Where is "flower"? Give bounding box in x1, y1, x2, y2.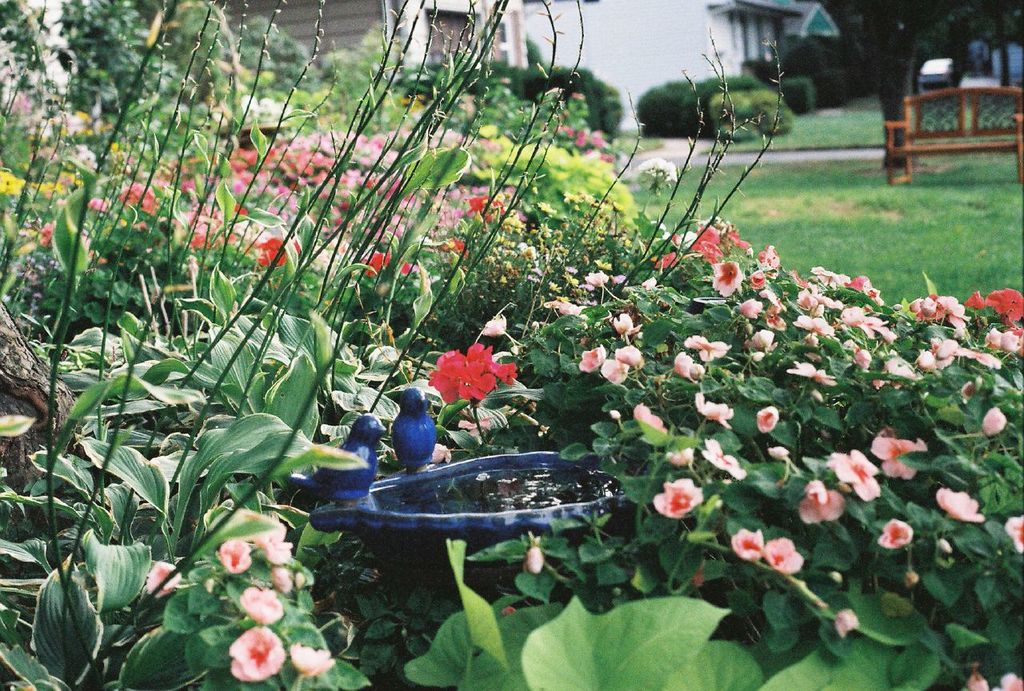
990, 673, 1023, 690.
